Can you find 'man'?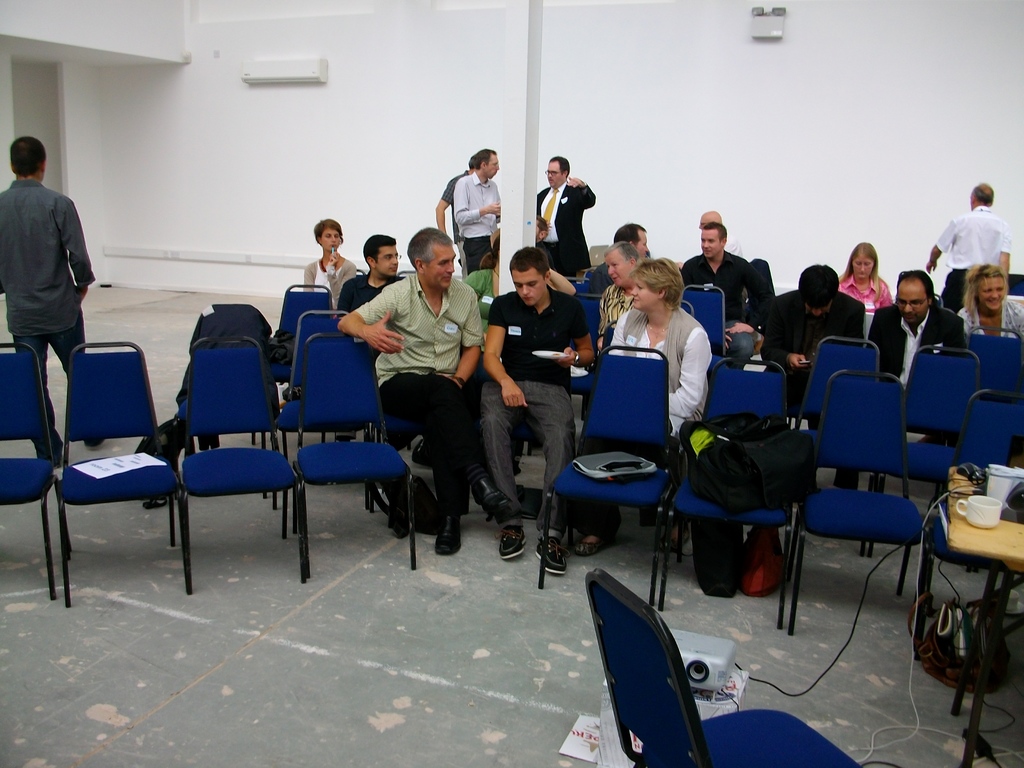
Yes, bounding box: {"x1": 842, "y1": 270, "x2": 968, "y2": 492}.
